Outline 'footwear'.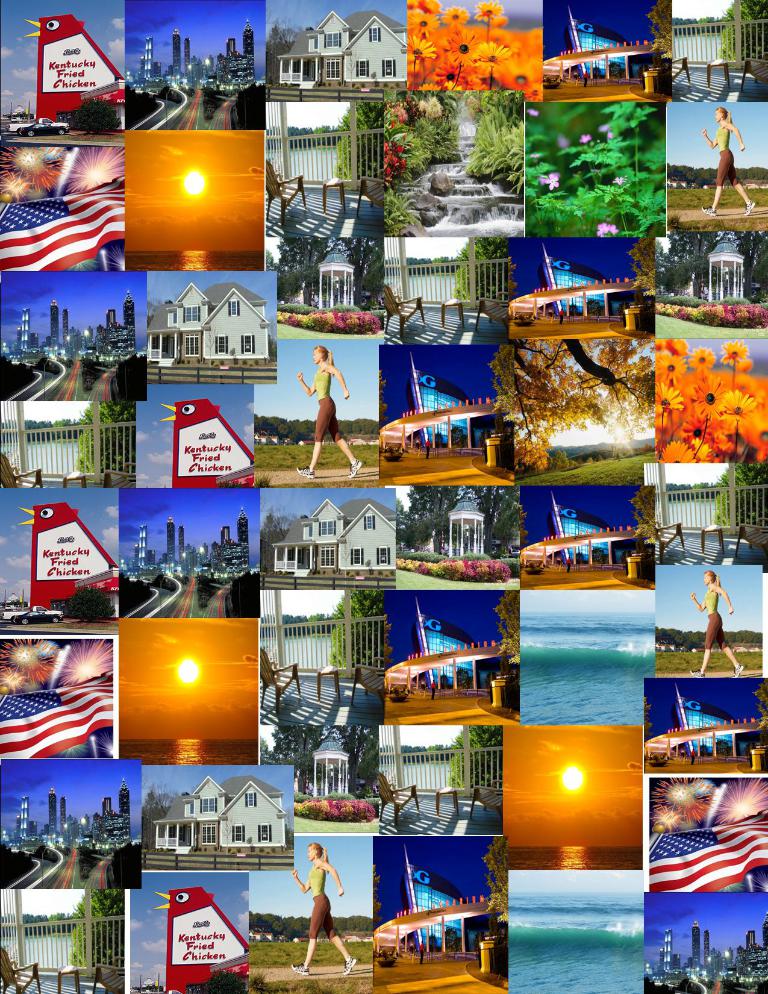
Outline: [739,199,757,216].
